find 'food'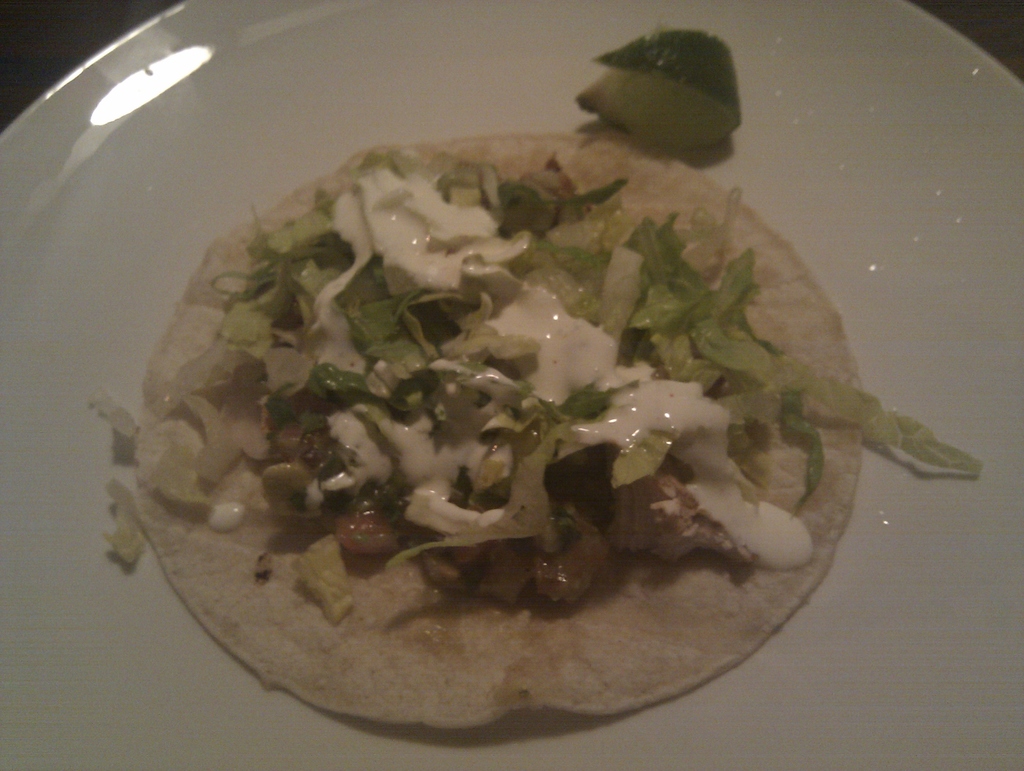
detection(92, 392, 140, 451)
